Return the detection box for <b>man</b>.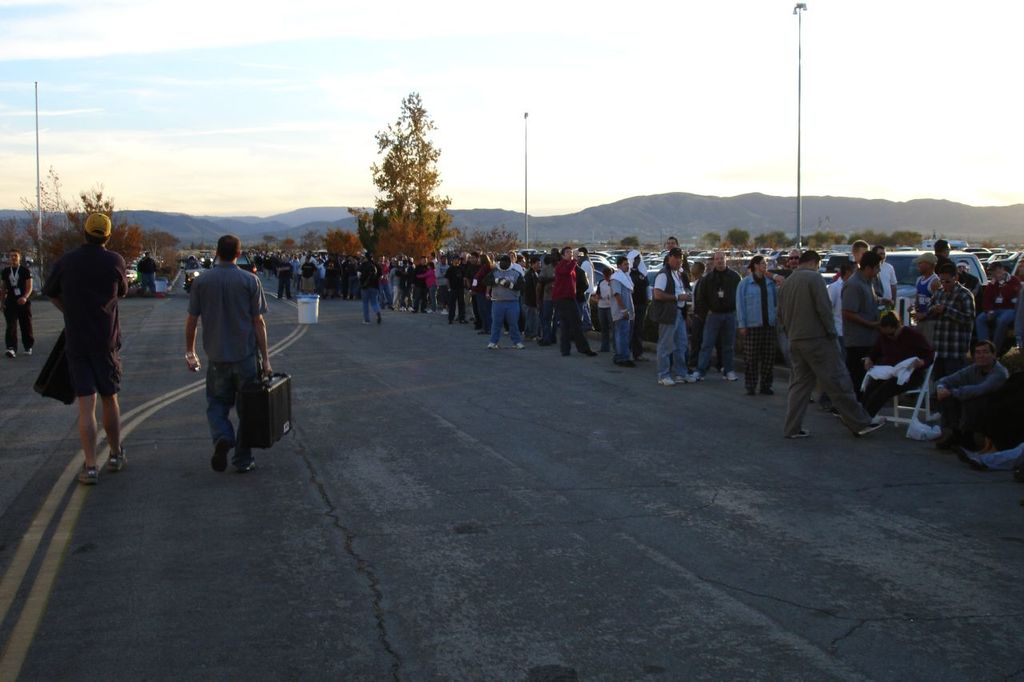
left=171, top=237, right=267, bottom=469.
